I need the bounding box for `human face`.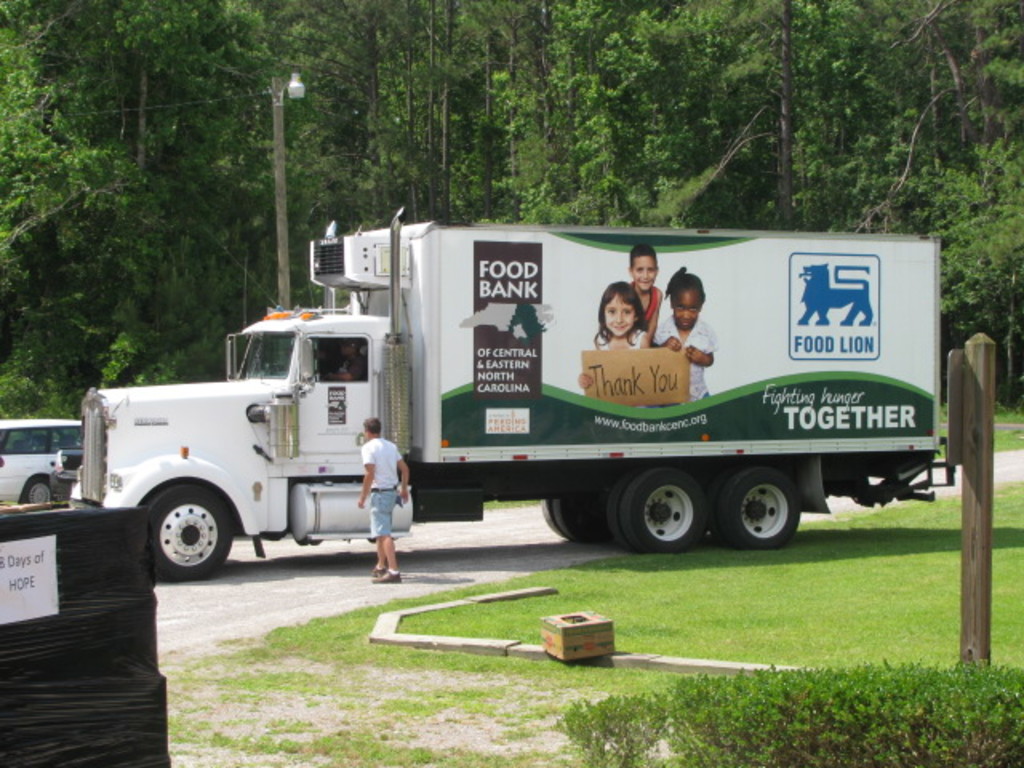
Here it is: crop(632, 254, 658, 293).
